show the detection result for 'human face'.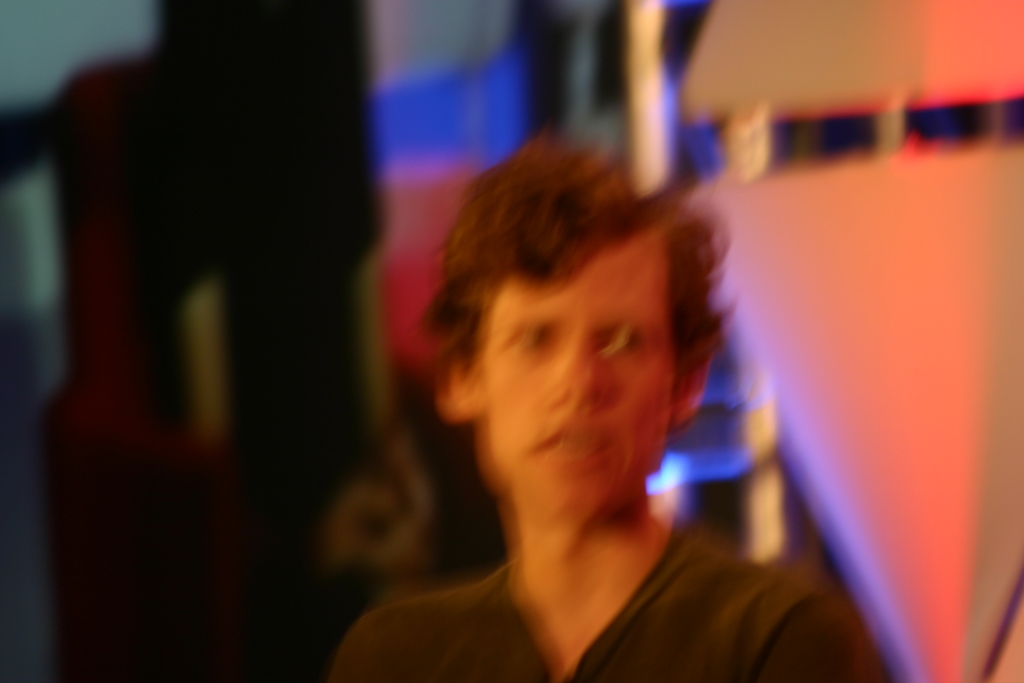
(480, 234, 673, 514).
